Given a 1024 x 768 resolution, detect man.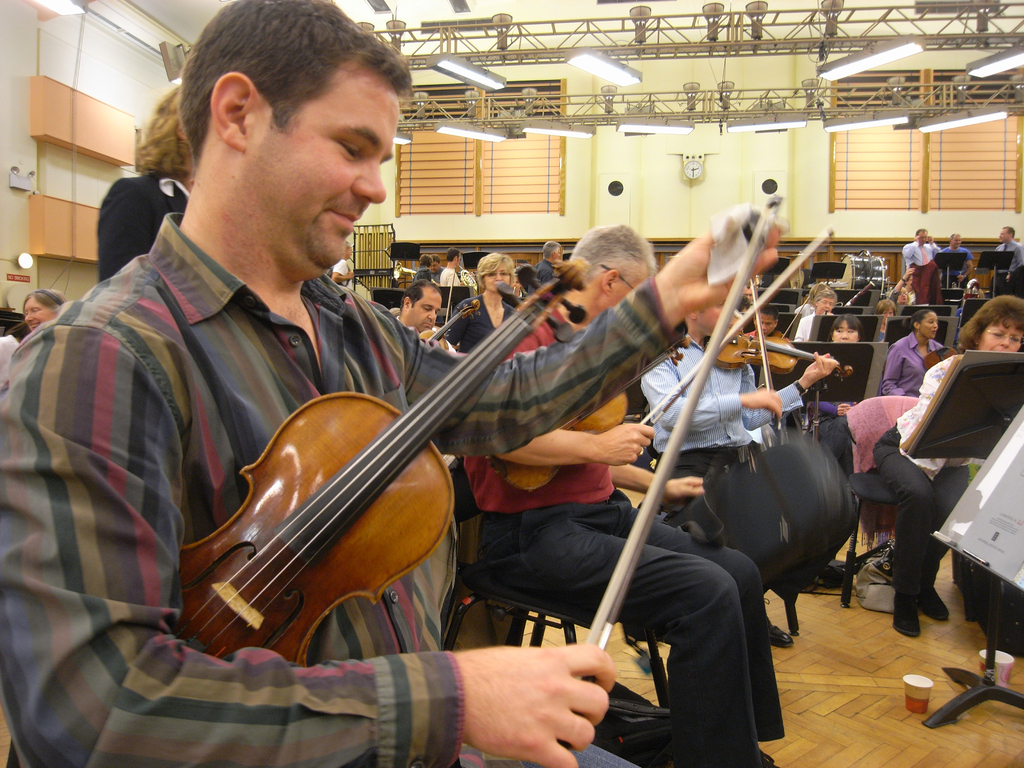
944,228,964,247.
